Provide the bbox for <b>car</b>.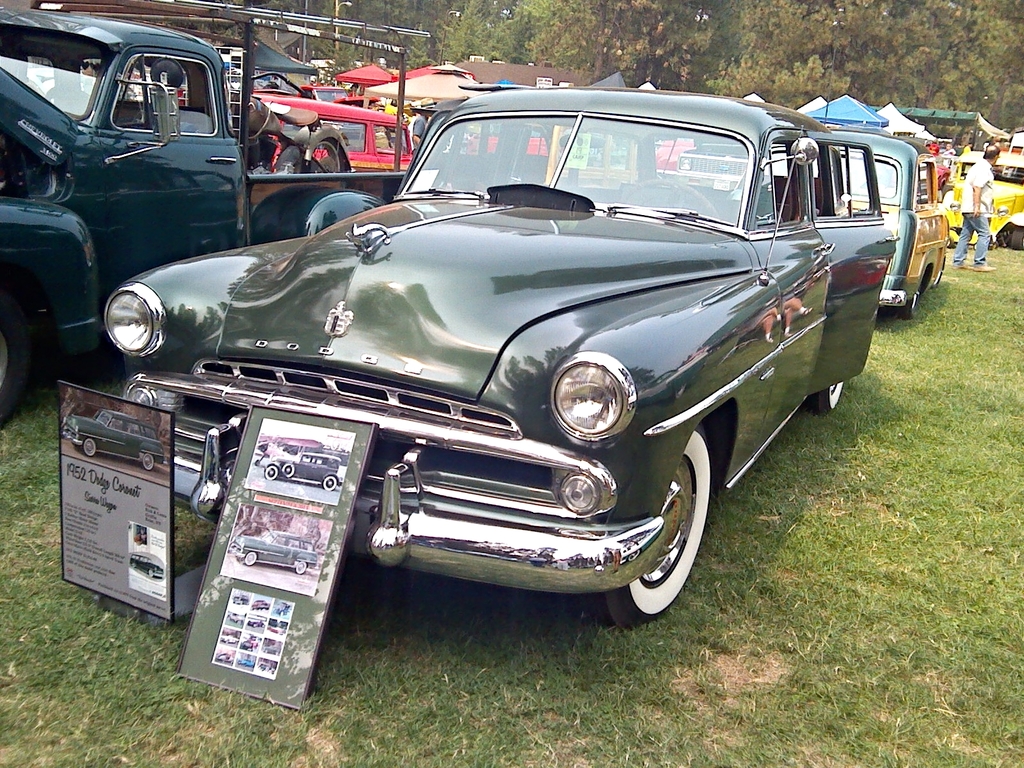
<bbox>260, 447, 339, 492</bbox>.
